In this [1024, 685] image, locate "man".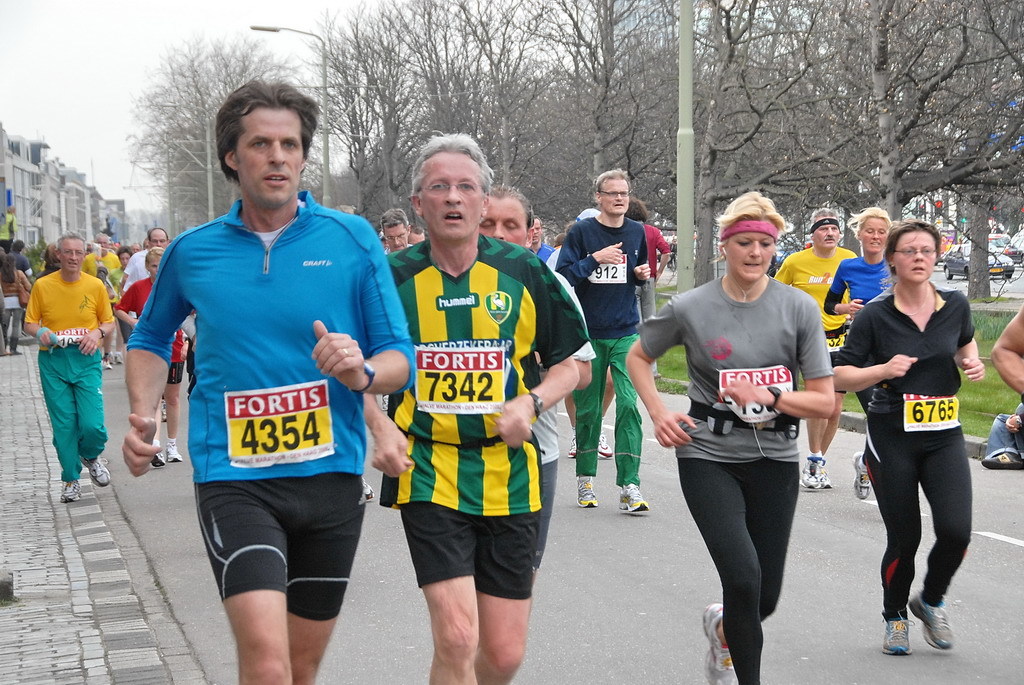
Bounding box: 120:69:430:684.
